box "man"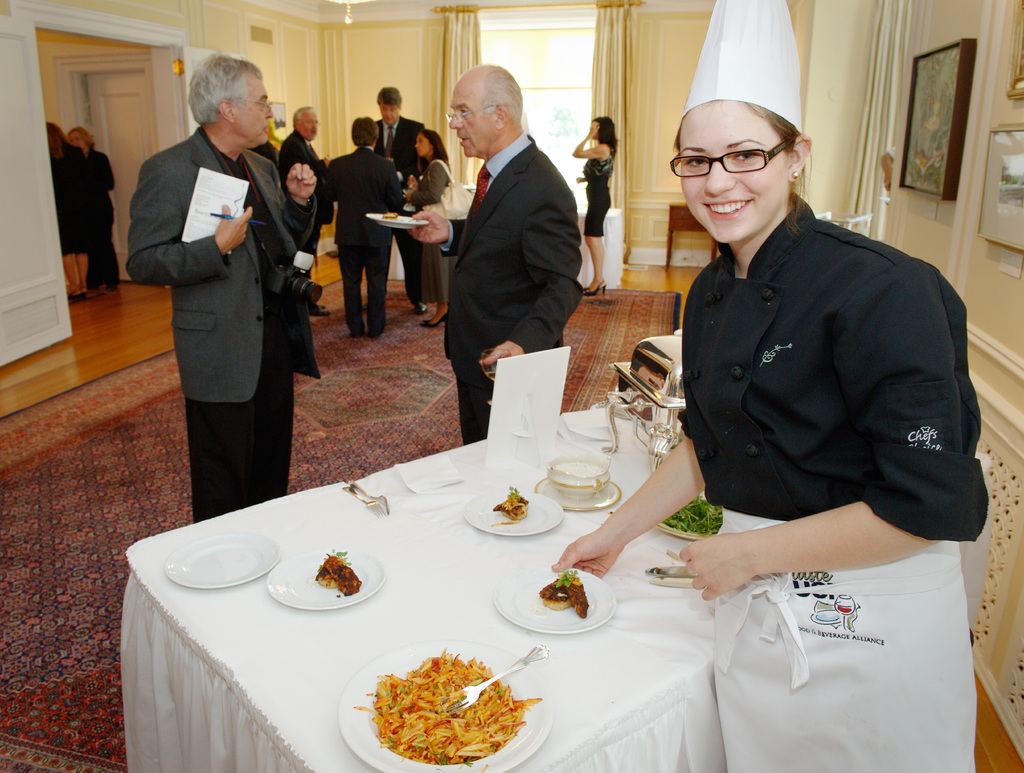
detection(357, 84, 430, 315)
